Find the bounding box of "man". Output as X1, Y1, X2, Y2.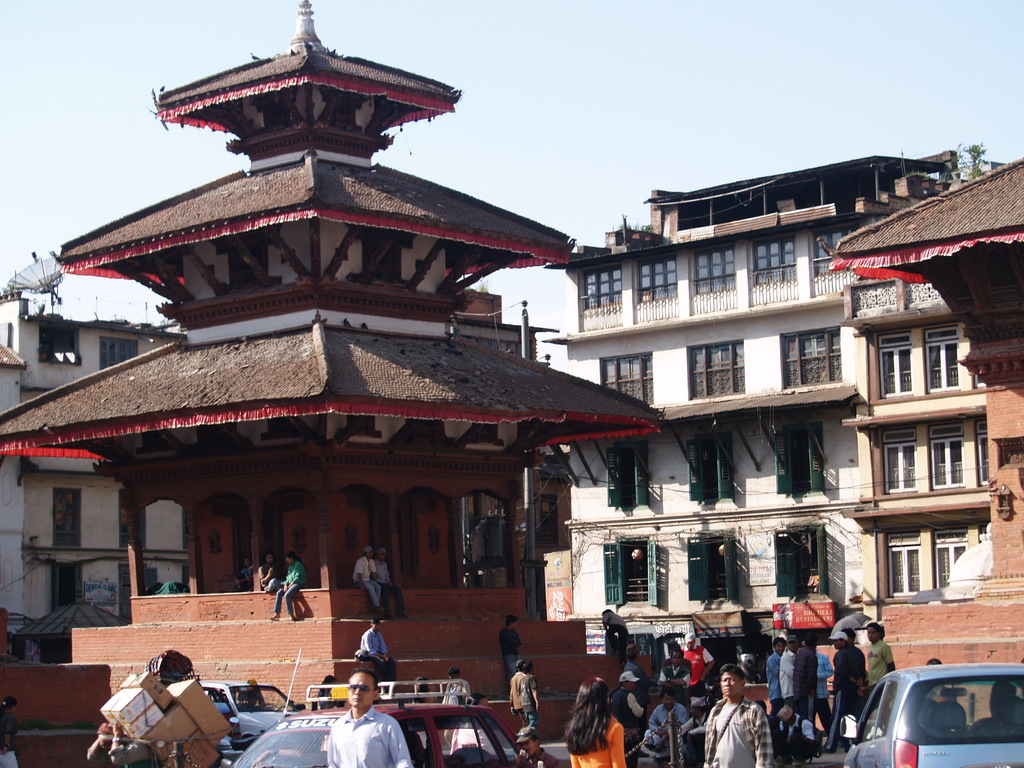
496, 615, 525, 677.
